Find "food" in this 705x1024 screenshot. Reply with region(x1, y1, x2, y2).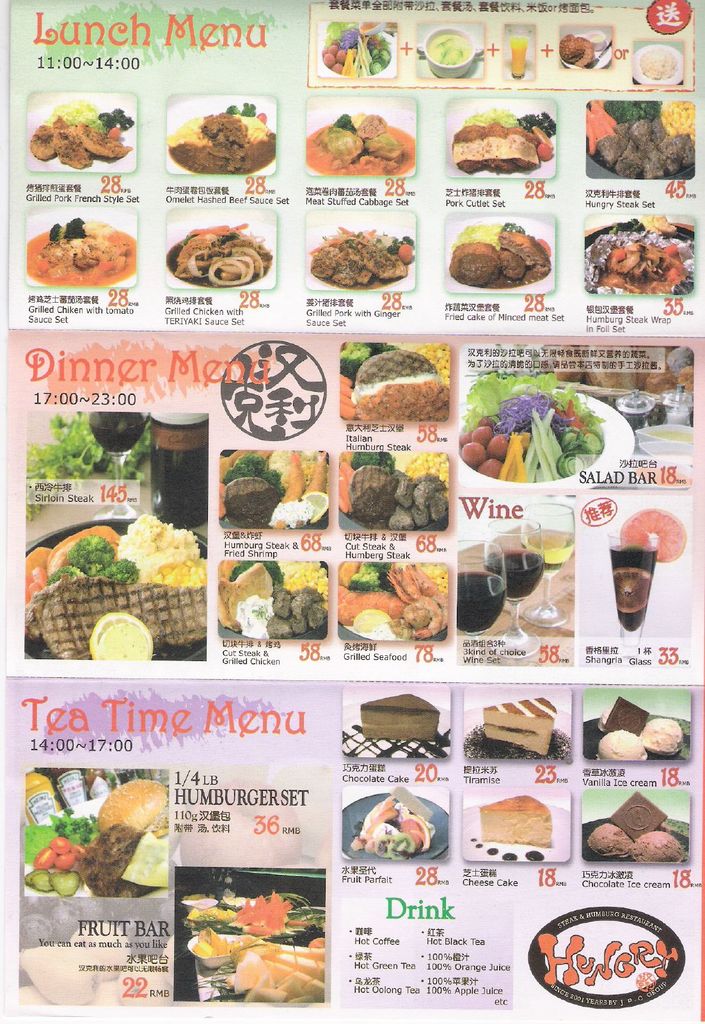
region(609, 790, 667, 843).
